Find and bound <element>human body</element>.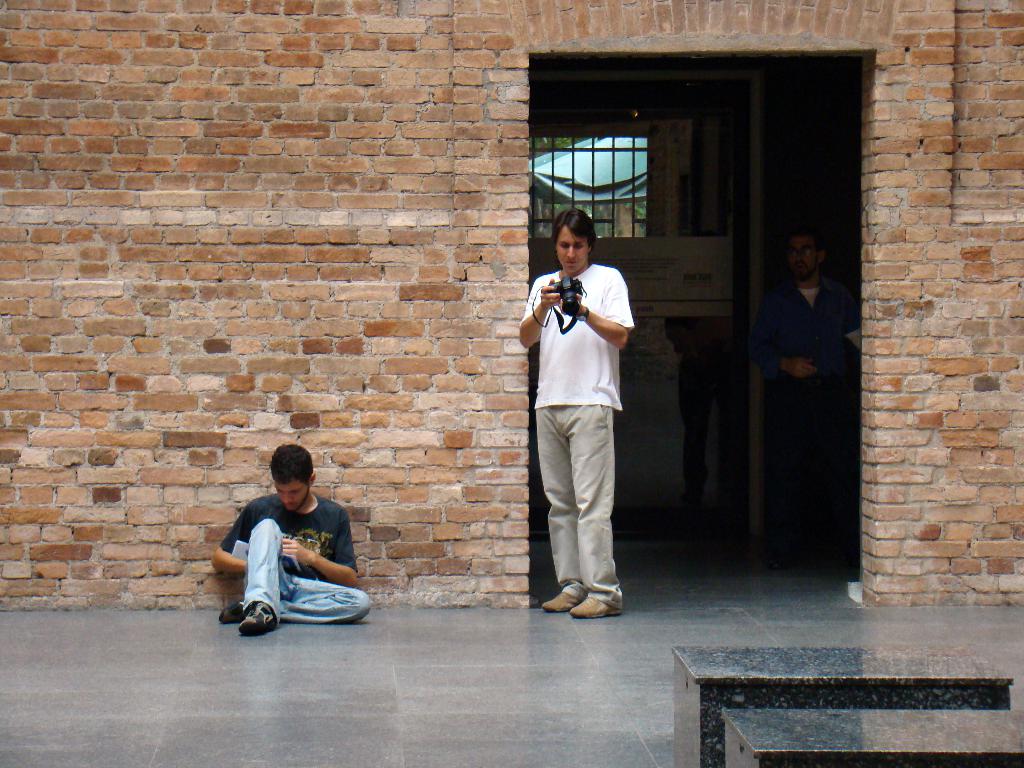
Bound: rect(212, 492, 371, 636).
